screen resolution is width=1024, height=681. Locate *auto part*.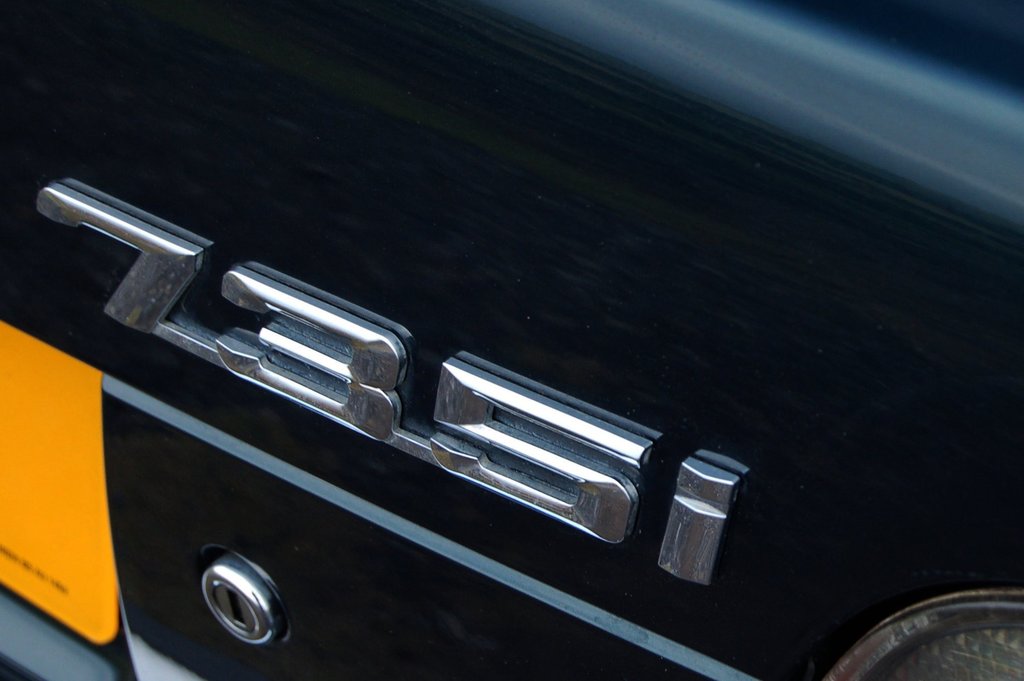
(0,0,1023,680).
